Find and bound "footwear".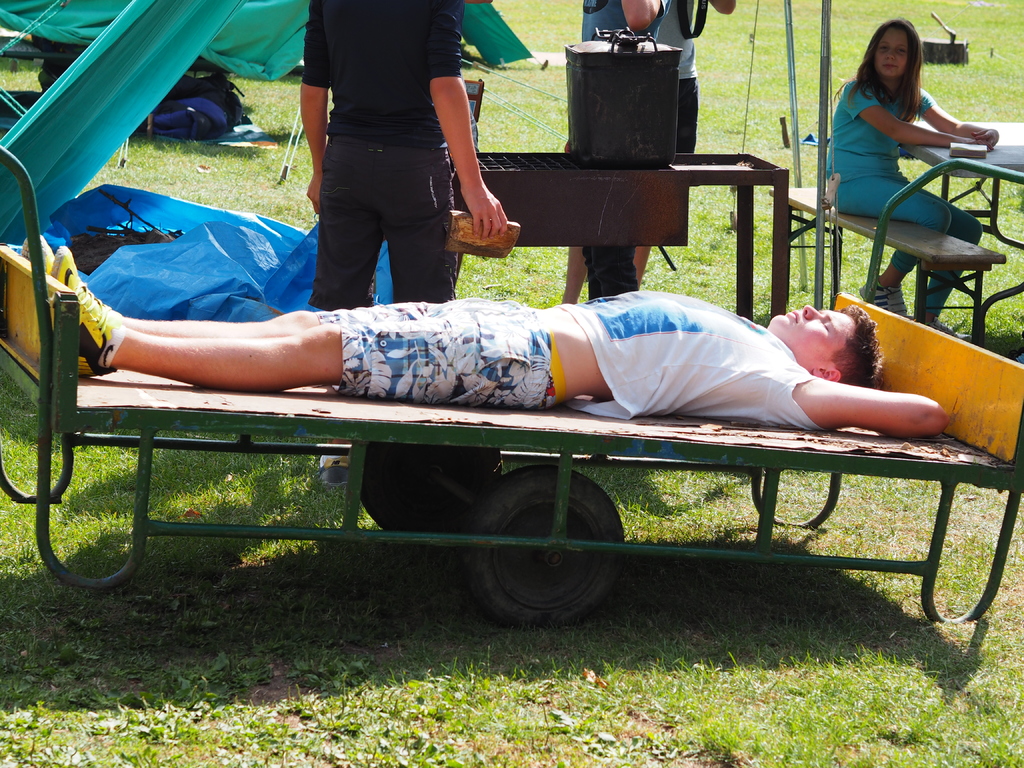
Bound: Rect(44, 245, 126, 373).
